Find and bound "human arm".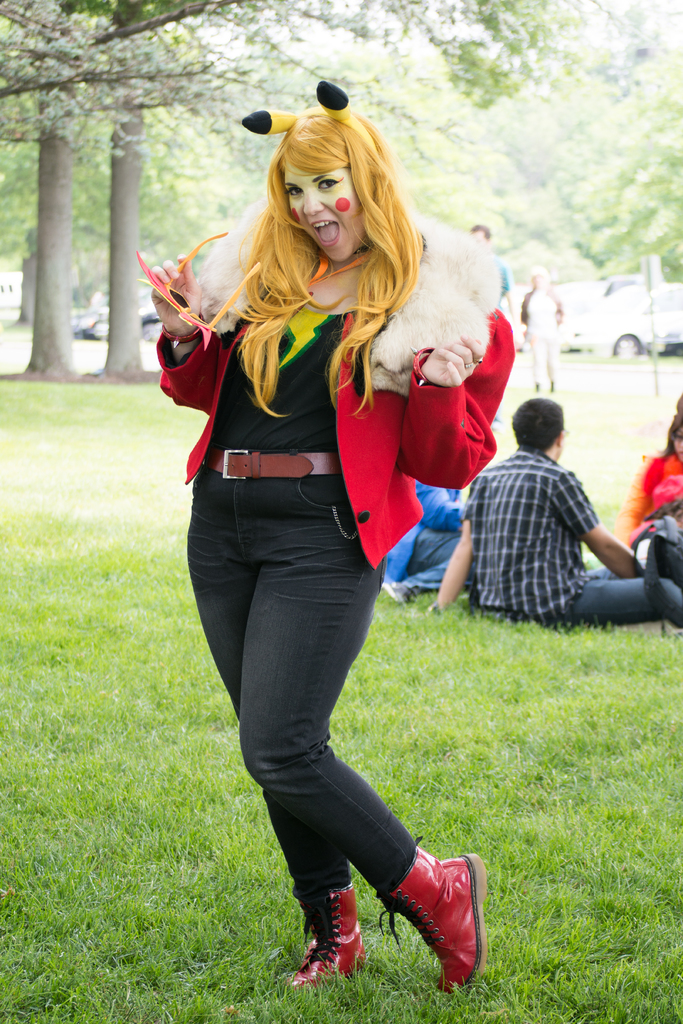
Bound: x1=554, y1=472, x2=636, y2=580.
